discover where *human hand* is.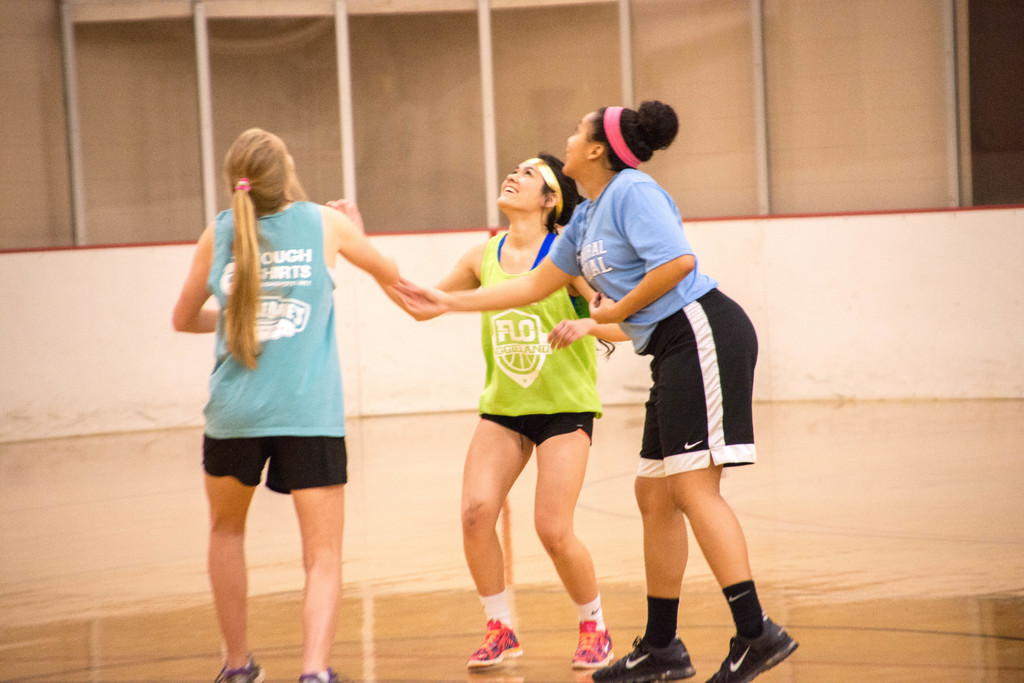
Discovered at select_region(391, 281, 448, 316).
